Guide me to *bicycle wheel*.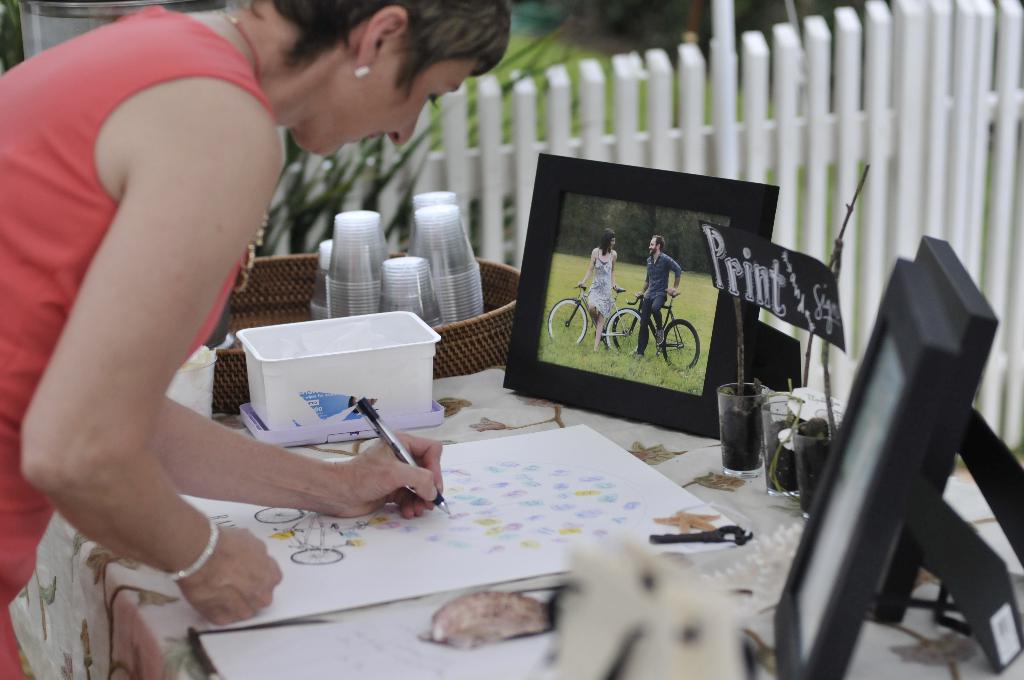
Guidance: <box>545,298,590,348</box>.
